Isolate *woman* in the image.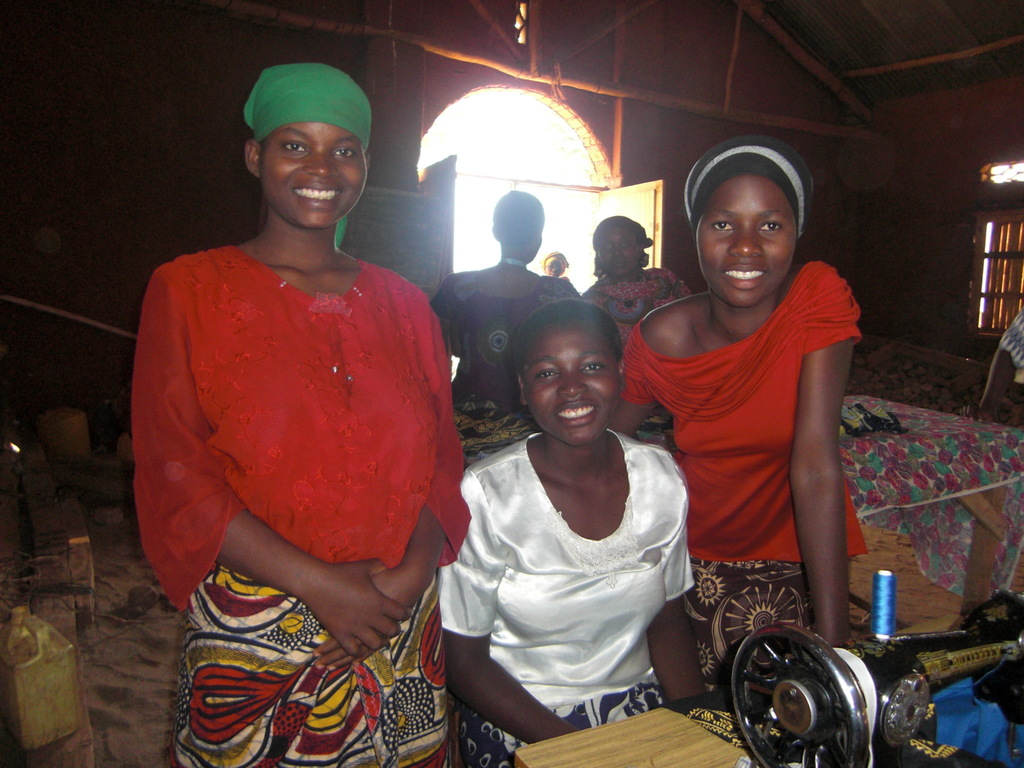
Isolated region: <region>605, 134, 868, 698</region>.
